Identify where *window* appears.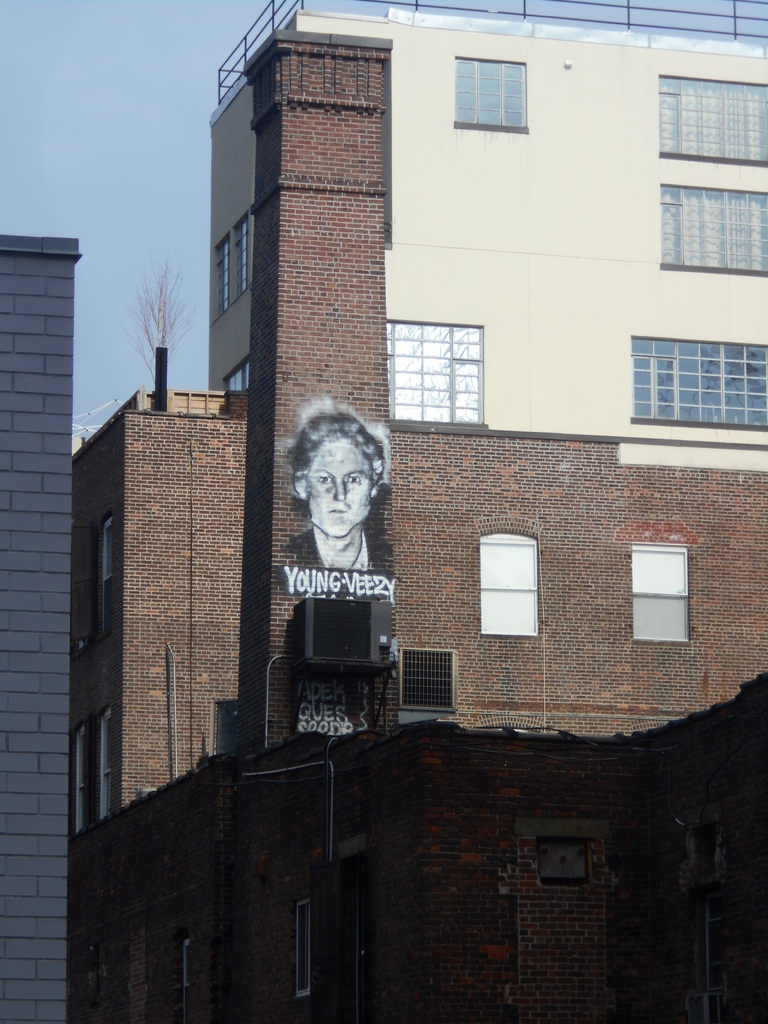
Appears at bbox=(451, 59, 527, 124).
